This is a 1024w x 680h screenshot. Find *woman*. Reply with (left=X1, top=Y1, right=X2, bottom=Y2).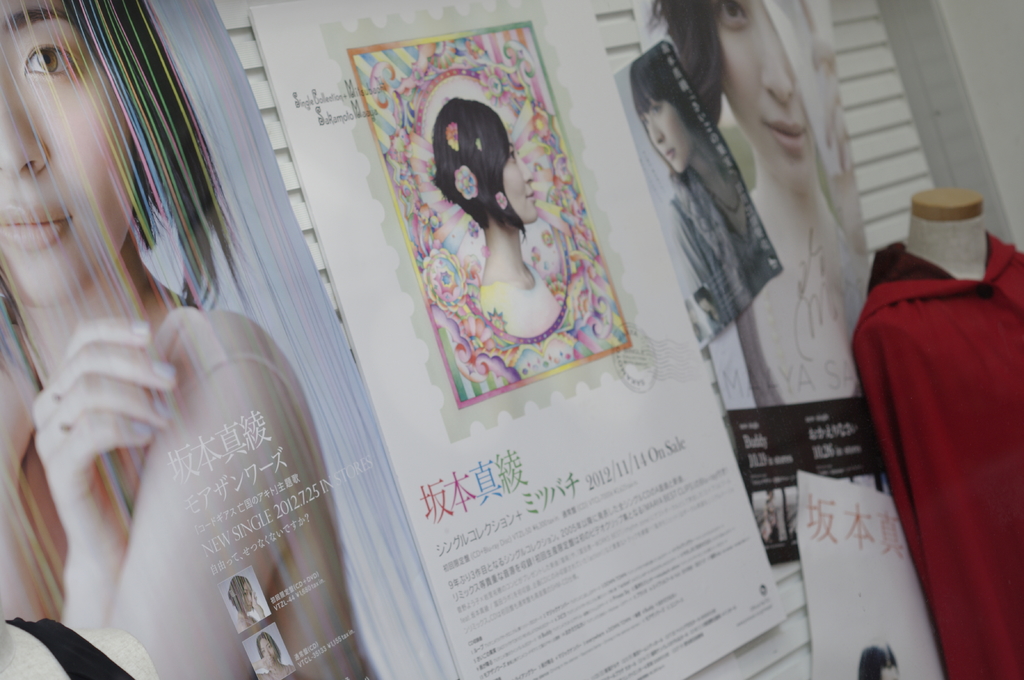
(left=253, top=634, right=298, bottom=679).
